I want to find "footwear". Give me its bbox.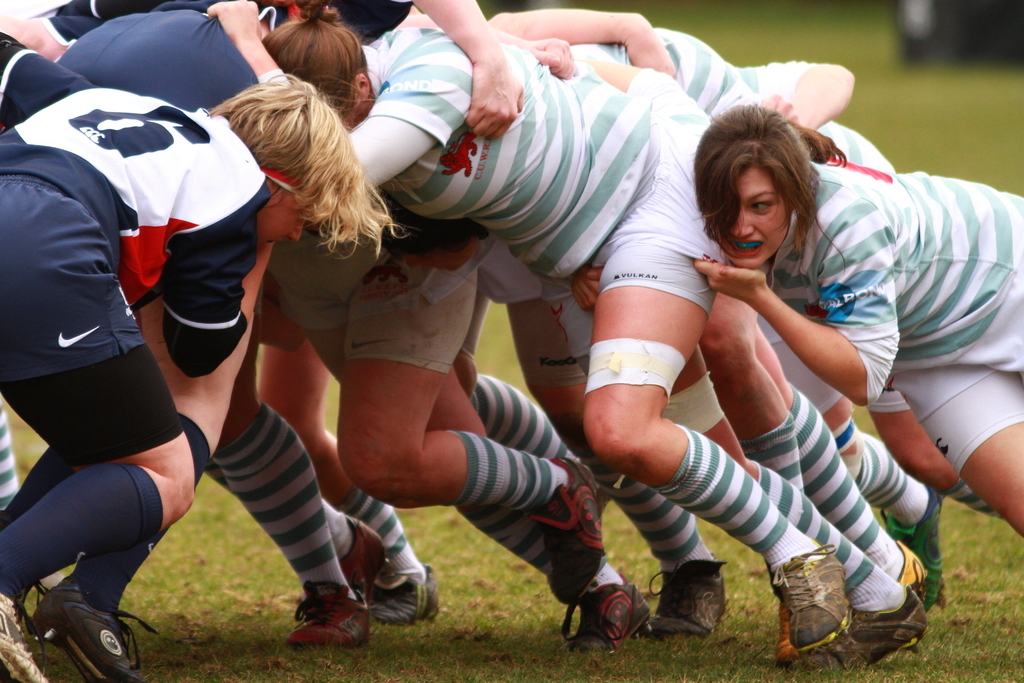
bbox=[644, 557, 735, 647].
